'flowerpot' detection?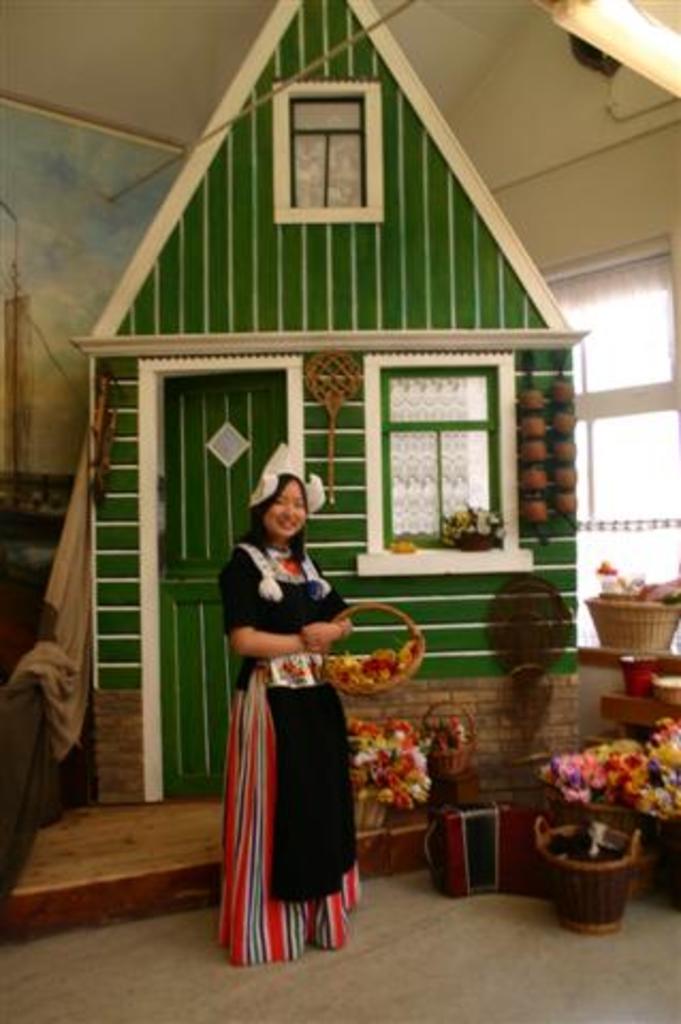
l=585, t=593, r=679, b=646
